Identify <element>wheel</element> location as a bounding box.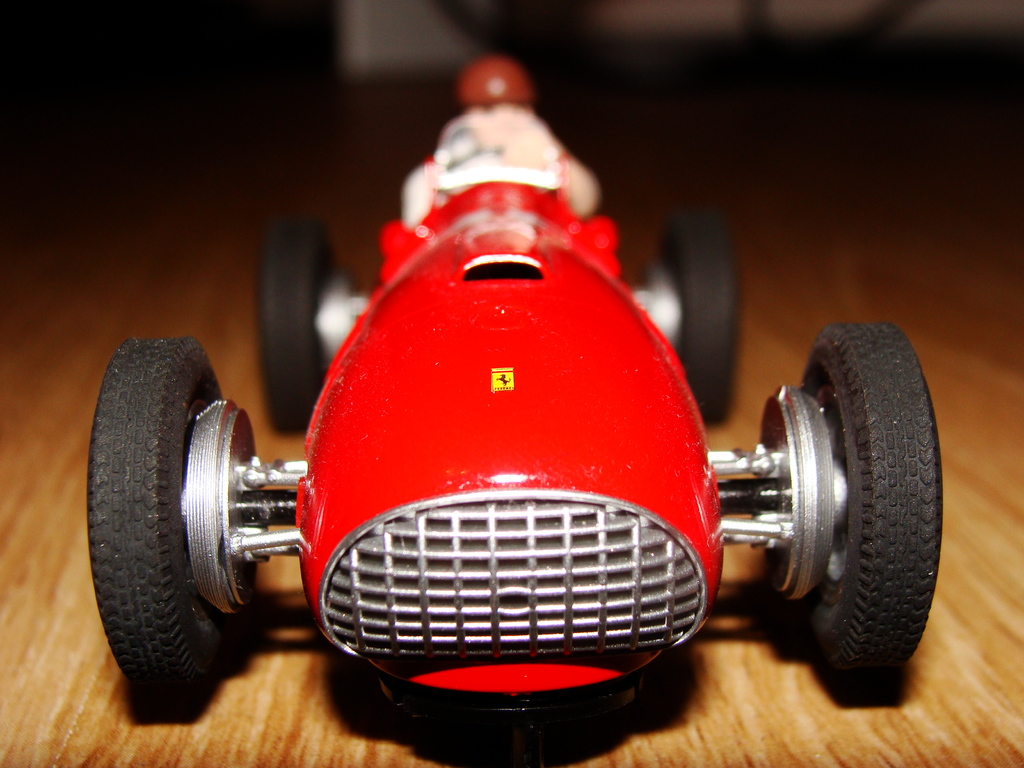
{"left": 668, "top": 204, "right": 746, "bottom": 426}.
